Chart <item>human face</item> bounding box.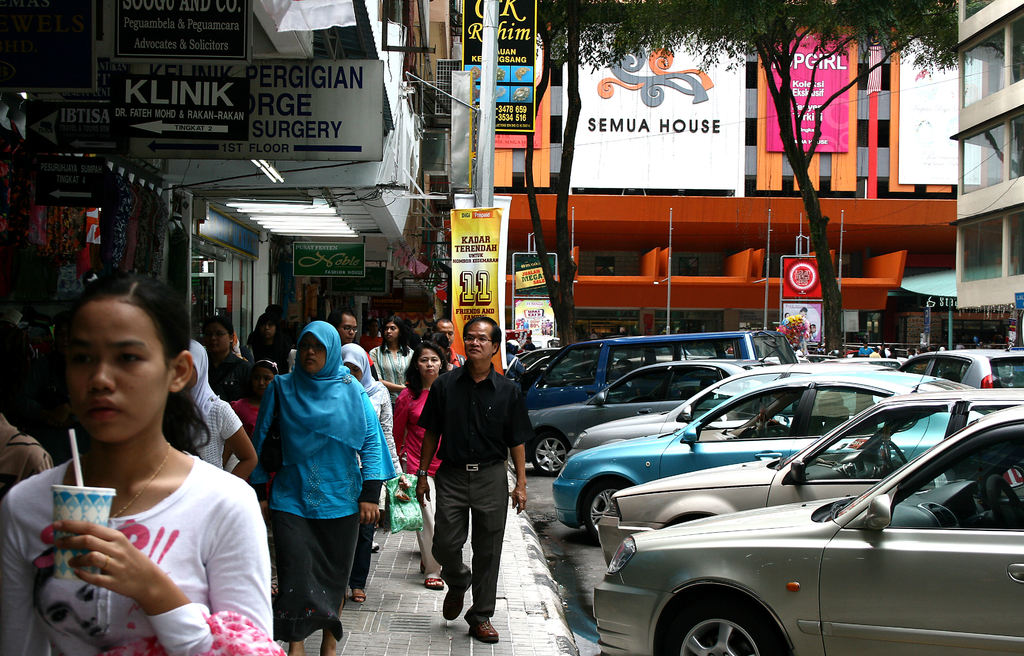
Charted: left=200, top=323, right=229, bottom=356.
